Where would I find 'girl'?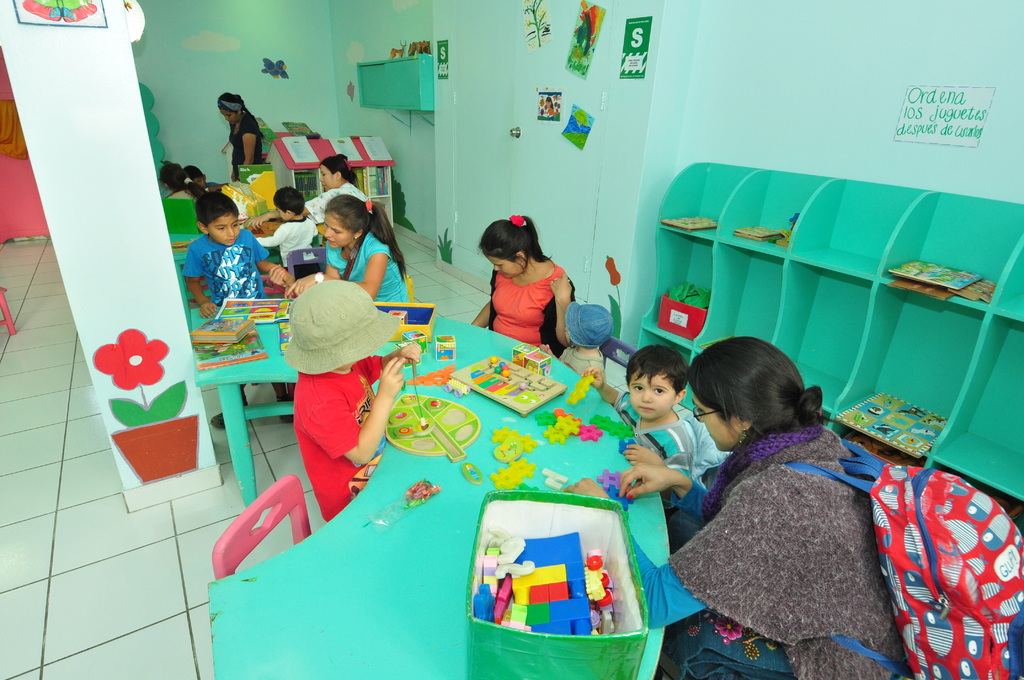
At <bbox>218, 84, 261, 184</bbox>.
